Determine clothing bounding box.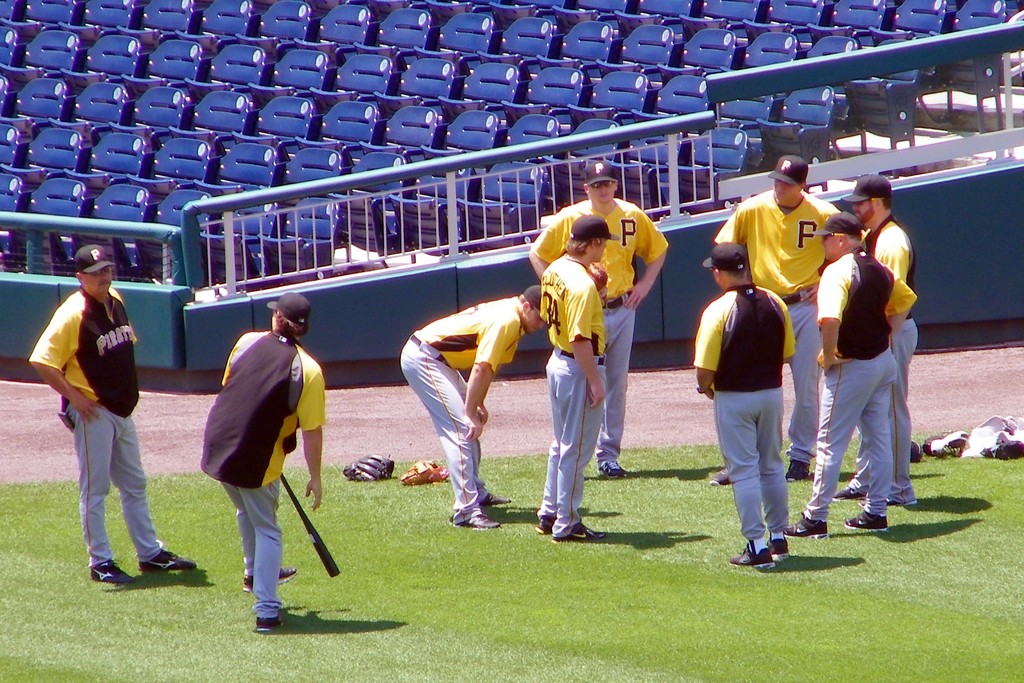
Determined: x1=697 y1=289 x2=801 y2=541.
